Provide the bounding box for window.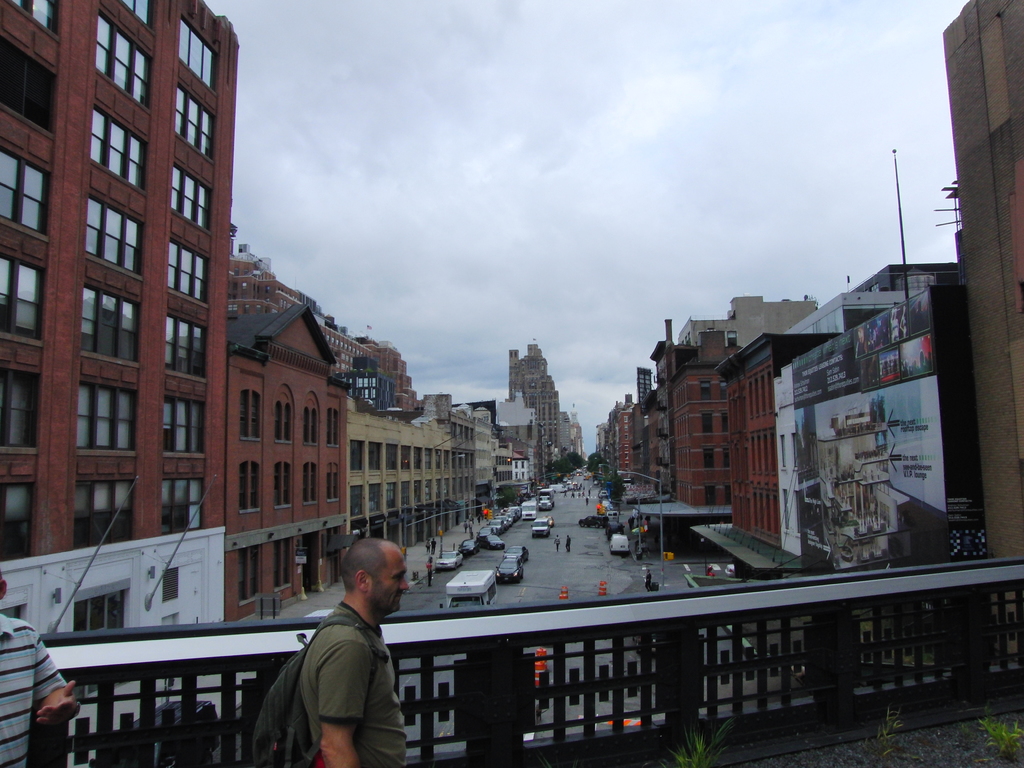
{"left": 1, "top": 365, "right": 48, "bottom": 457}.
